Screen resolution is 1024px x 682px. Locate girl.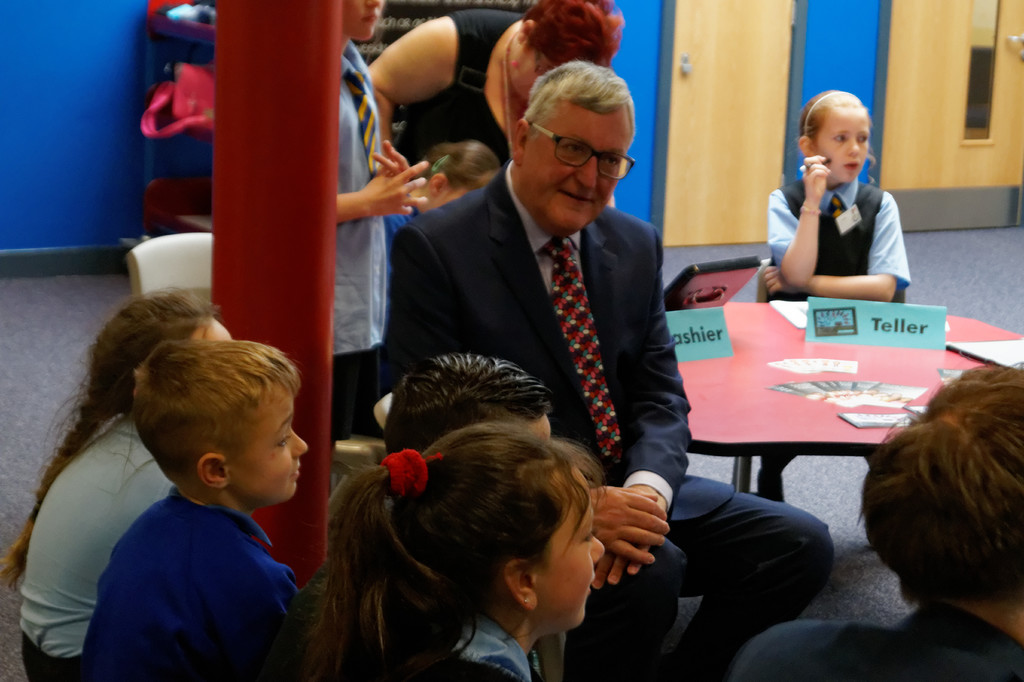
x1=301, y1=425, x2=604, y2=681.
